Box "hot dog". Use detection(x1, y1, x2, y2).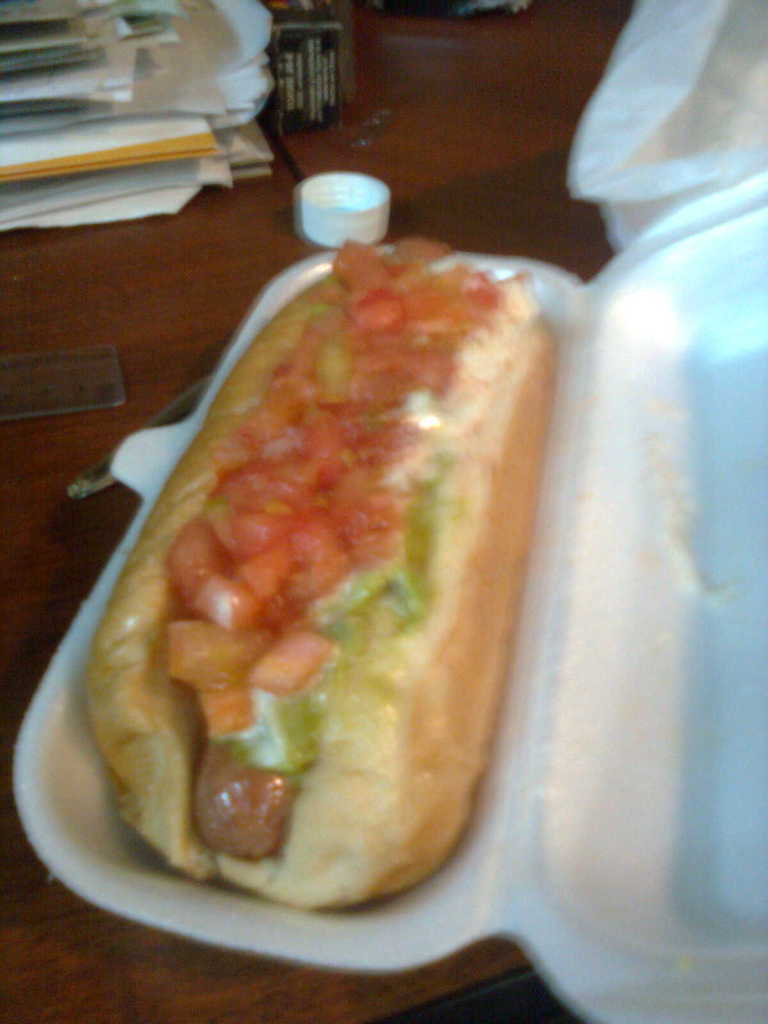
detection(72, 227, 544, 916).
